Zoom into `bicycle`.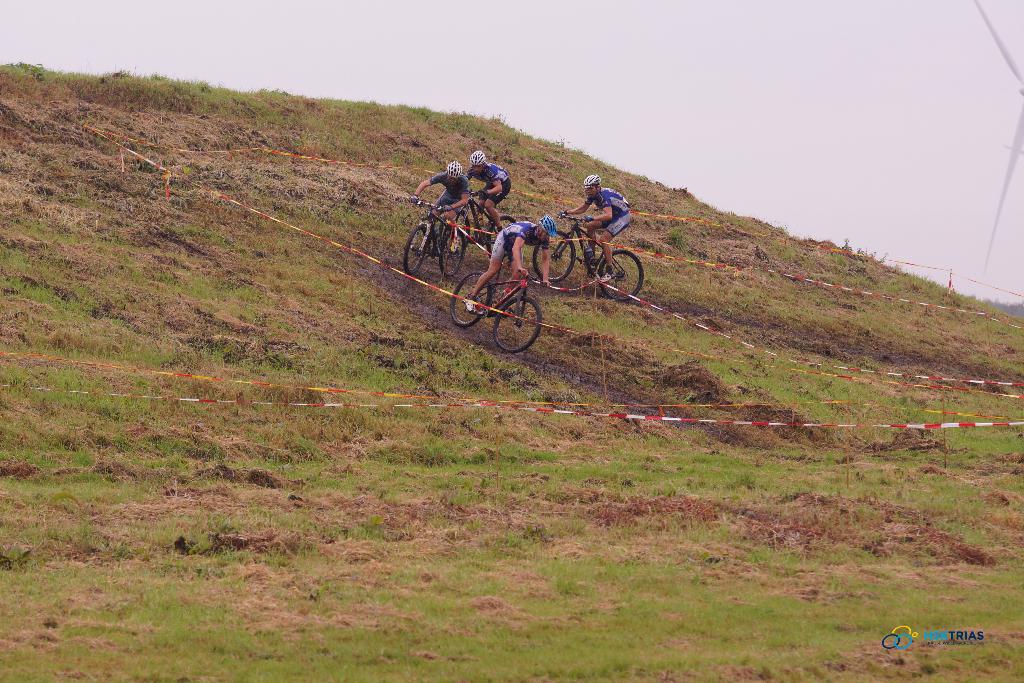
Zoom target: Rect(448, 260, 541, 351).
